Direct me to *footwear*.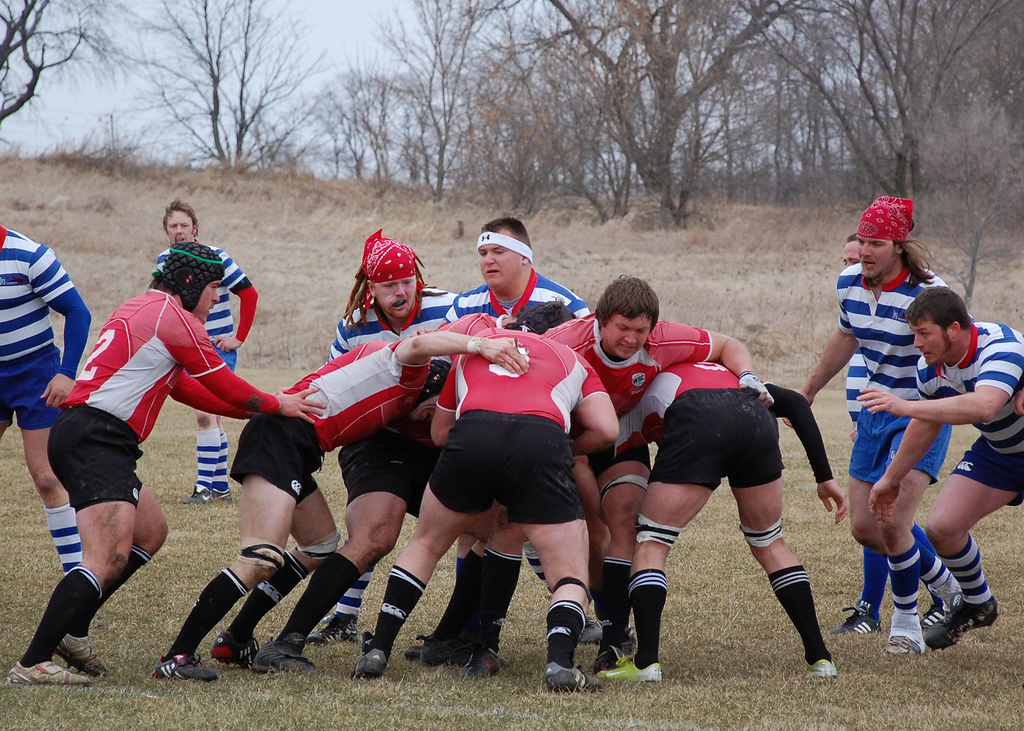
Direction: region(248, 637, 323, 679).
